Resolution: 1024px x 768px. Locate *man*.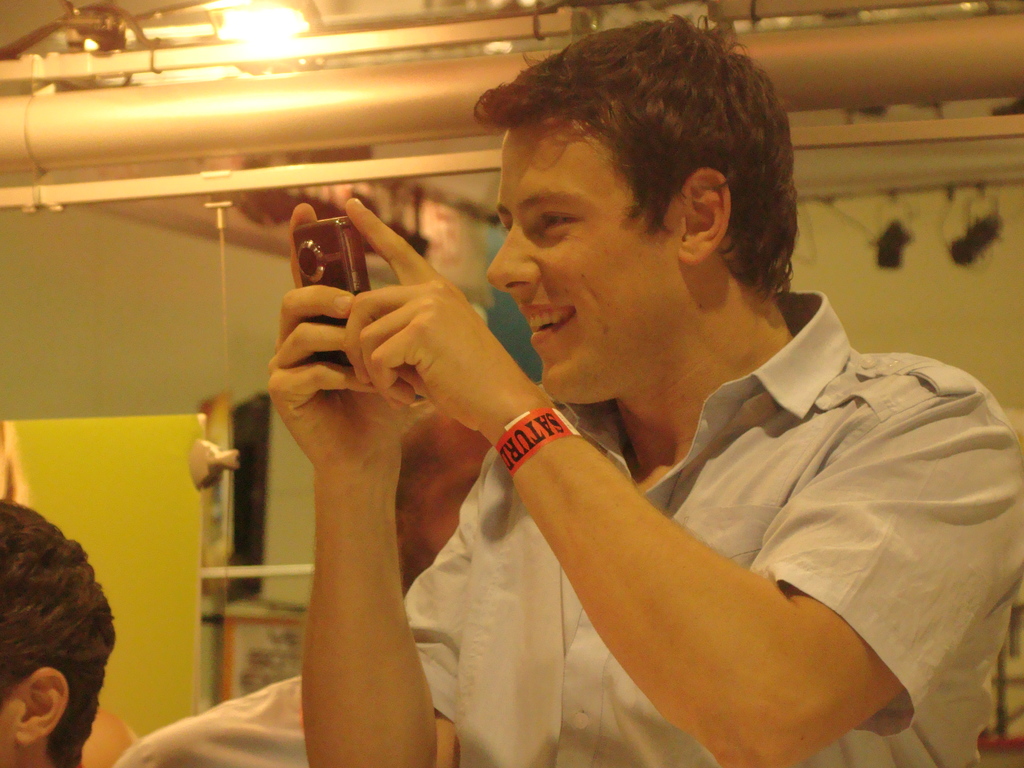
Rect(223, 66, 1007, 767).
